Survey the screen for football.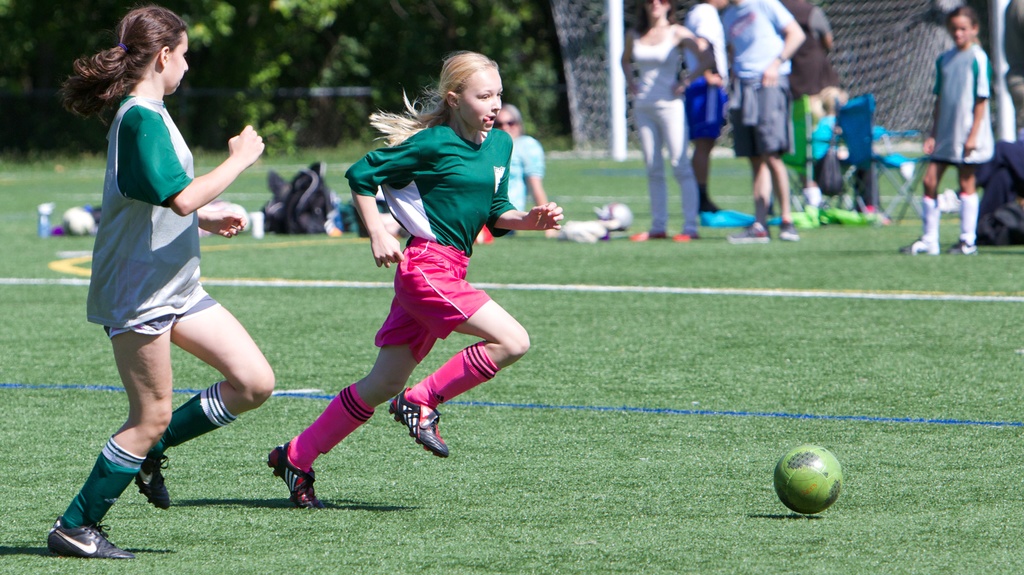
Survey found: 772,442,847,517.
